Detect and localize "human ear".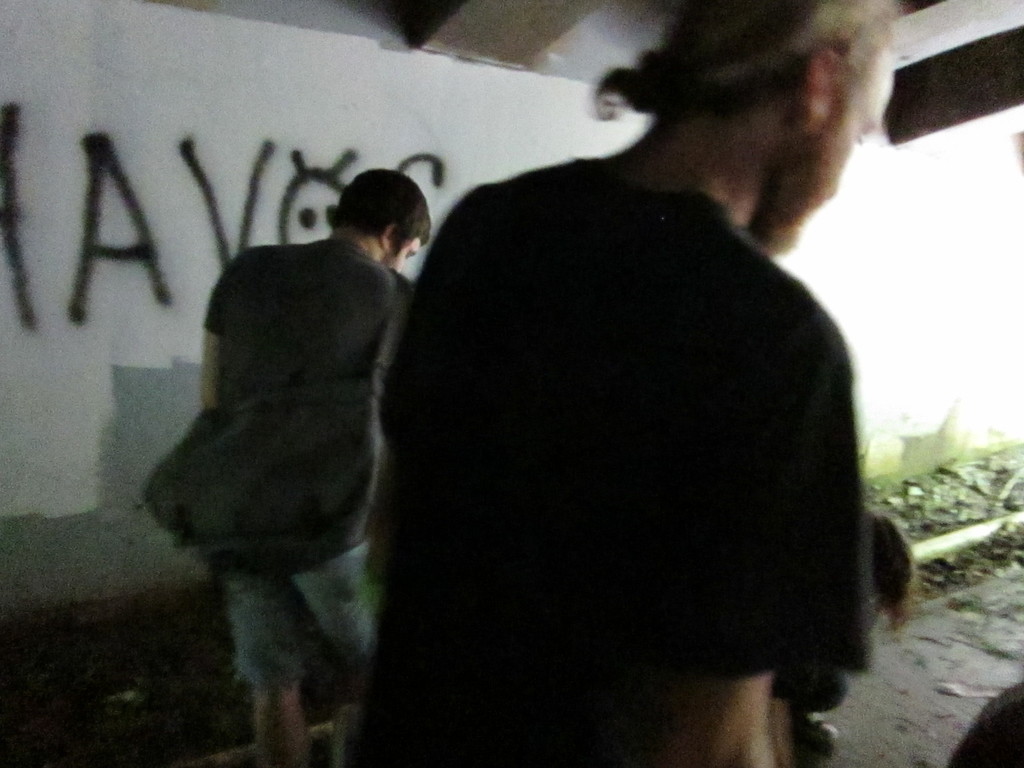
Localized at (left=801, top=47, right=840, bottom=136).
